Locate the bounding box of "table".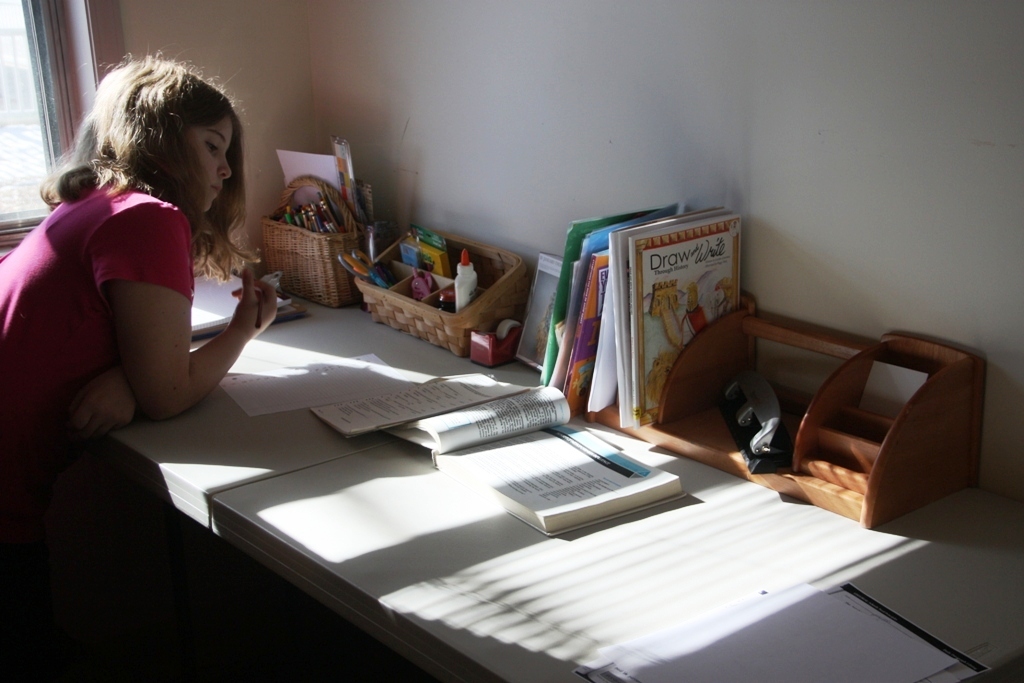
Bounding box: [113,260,548,532].
